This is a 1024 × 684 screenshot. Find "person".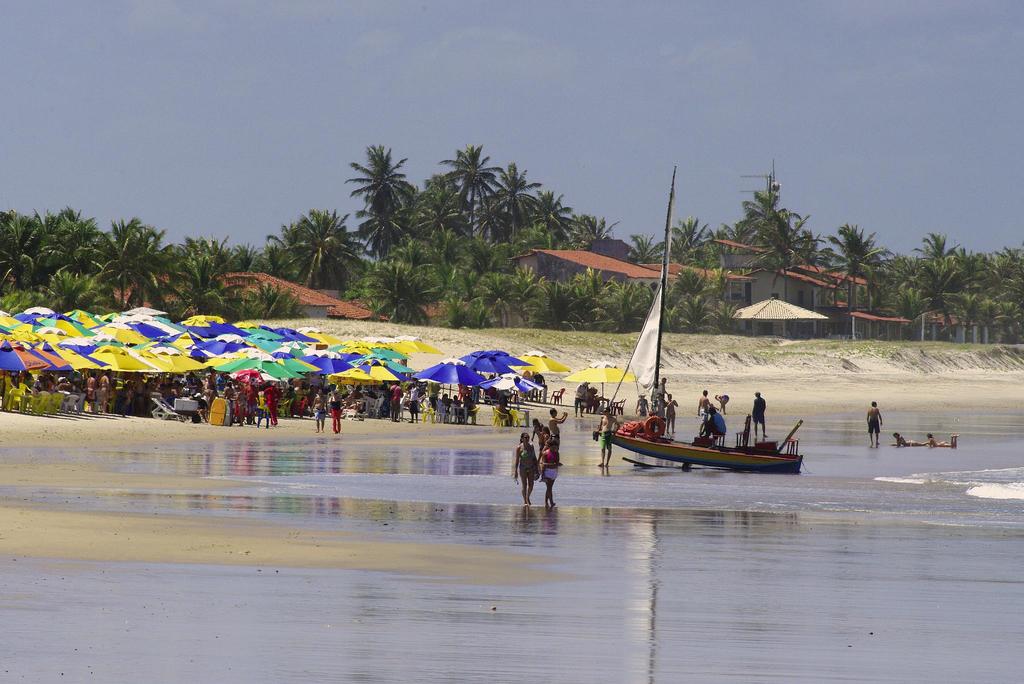
Bounding box: x1=406 y1=383 x2=422 y2=423.
